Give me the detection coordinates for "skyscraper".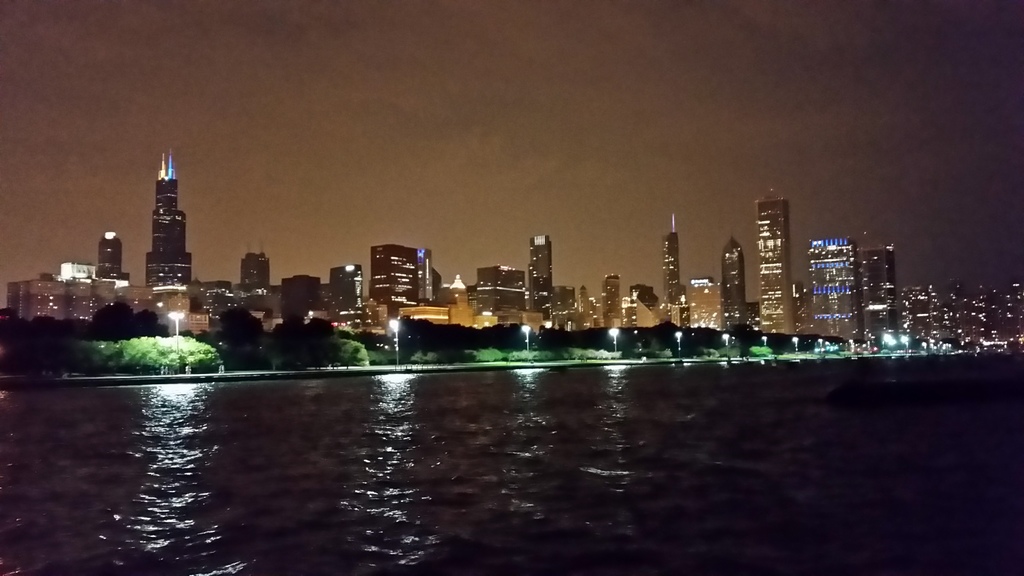
pyautogui.locateOnScreen(858, 241, 893, 344).
